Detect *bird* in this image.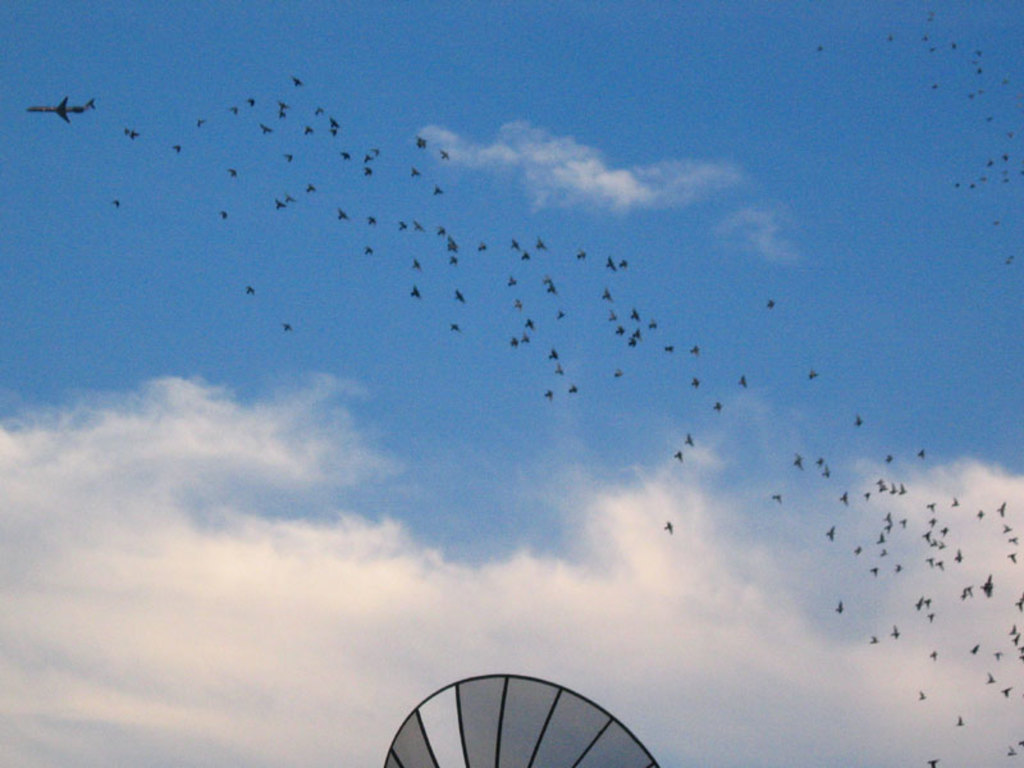
Detection: region(283, 321, 293, 333).
